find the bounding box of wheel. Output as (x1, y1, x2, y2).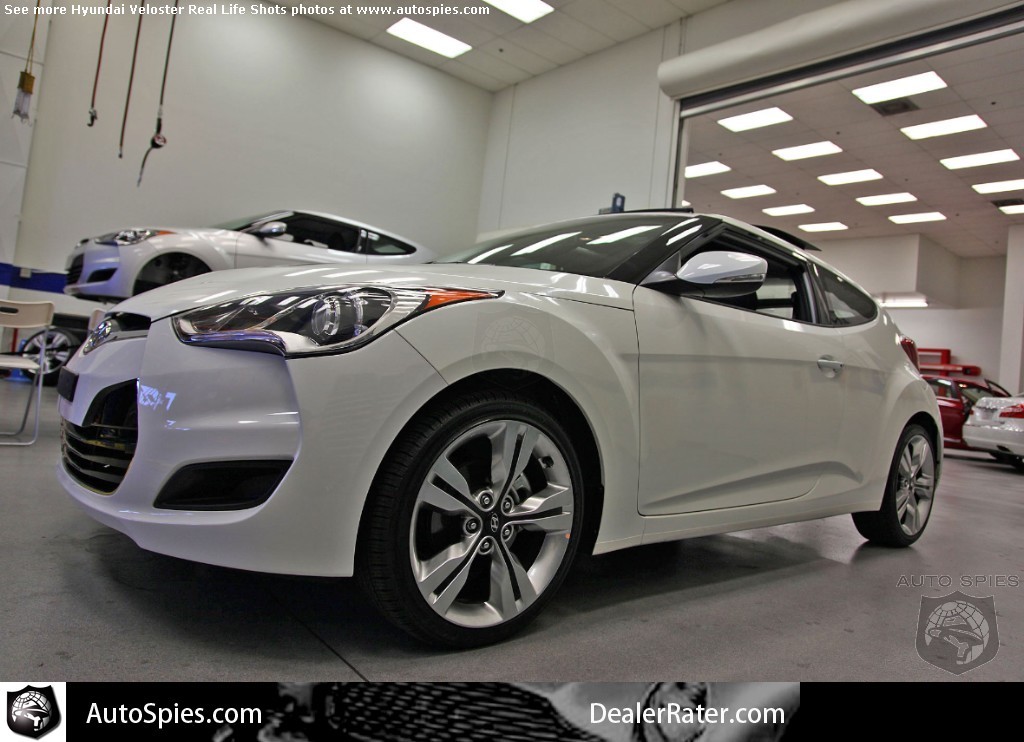
(843, 414, 935, 548).
